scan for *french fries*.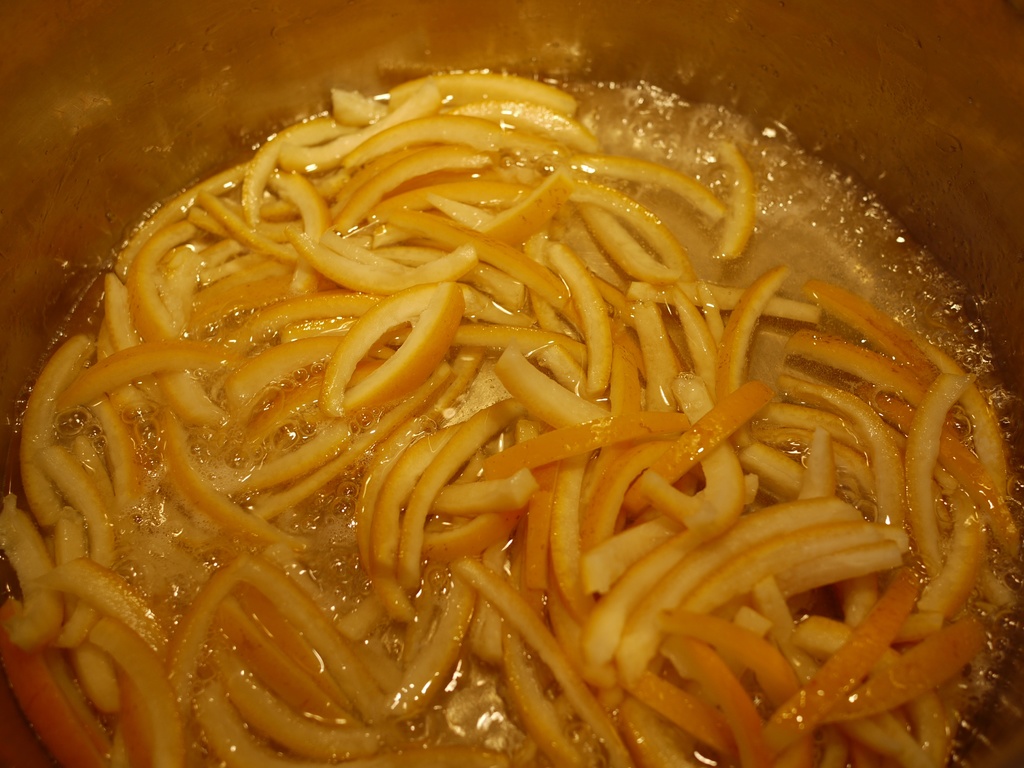
Scan result: region(433, 169, 562, 280).
